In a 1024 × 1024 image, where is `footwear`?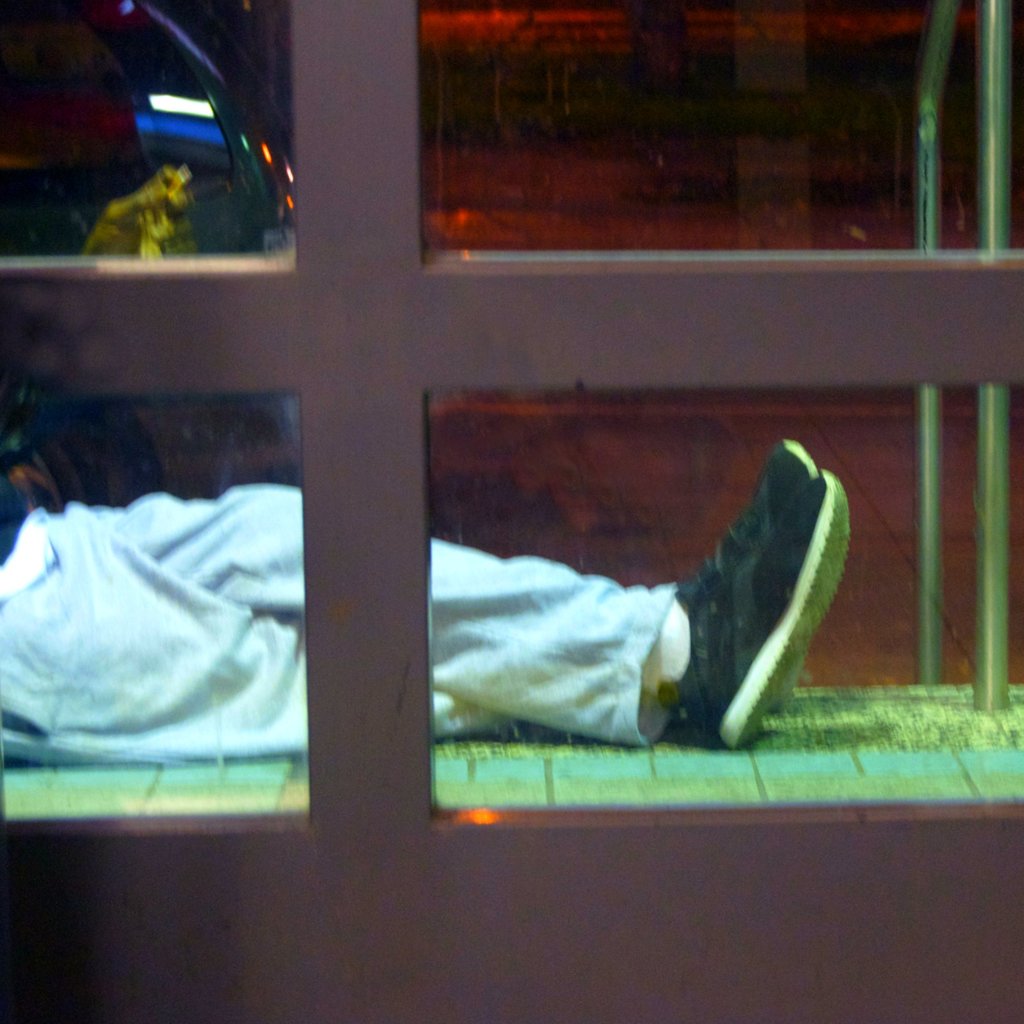
<region>637, 444, 863, 772</region>.
